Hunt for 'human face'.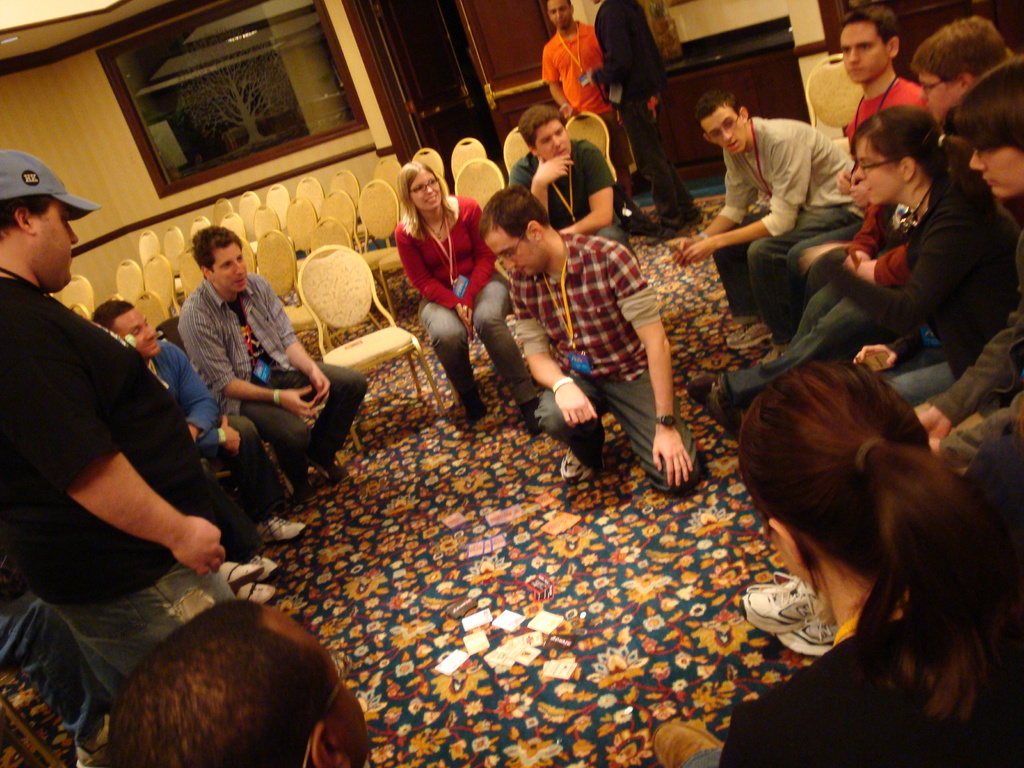
Hunted down at (205, 248, 244, 292).
